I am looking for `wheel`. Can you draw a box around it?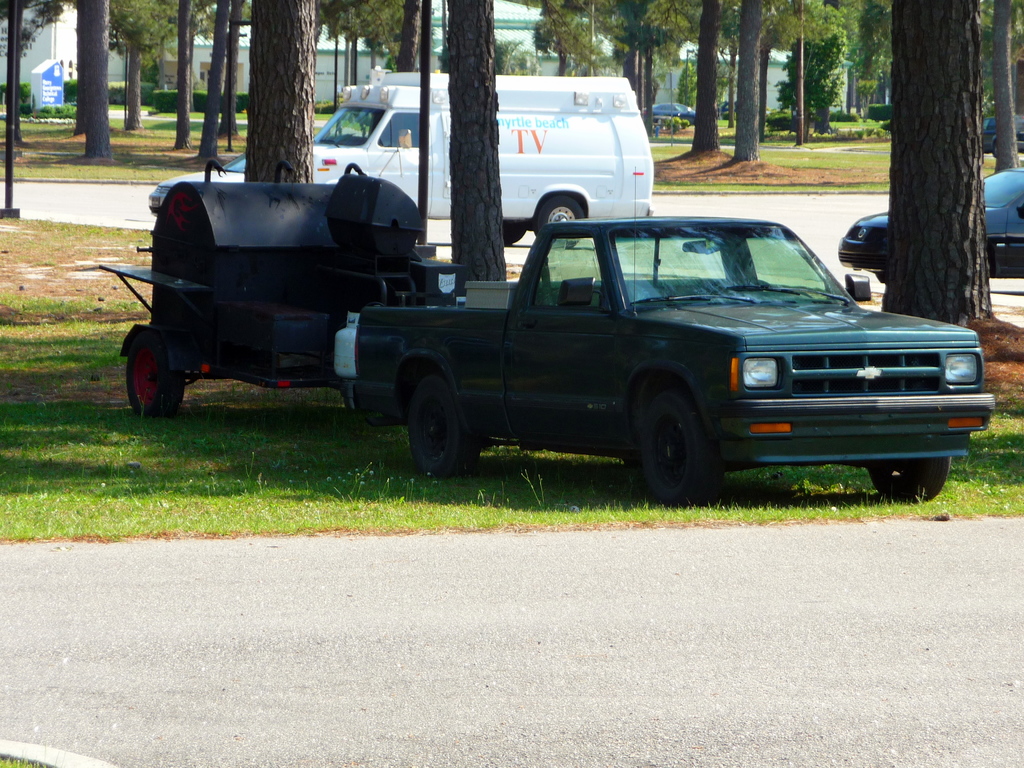
Sure, the bounding box is pyautogui.locateOnScreen(411, 379, 478, 479).
